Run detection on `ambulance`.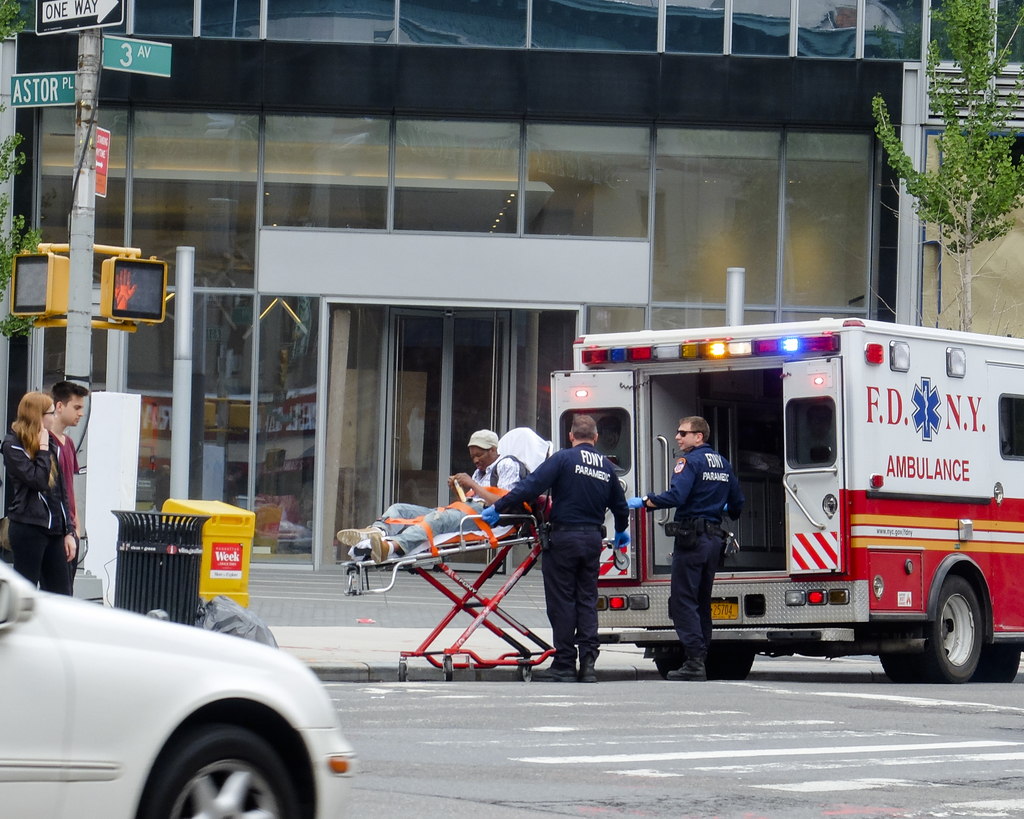
Result: detection(545, 311, 1023, 684).
